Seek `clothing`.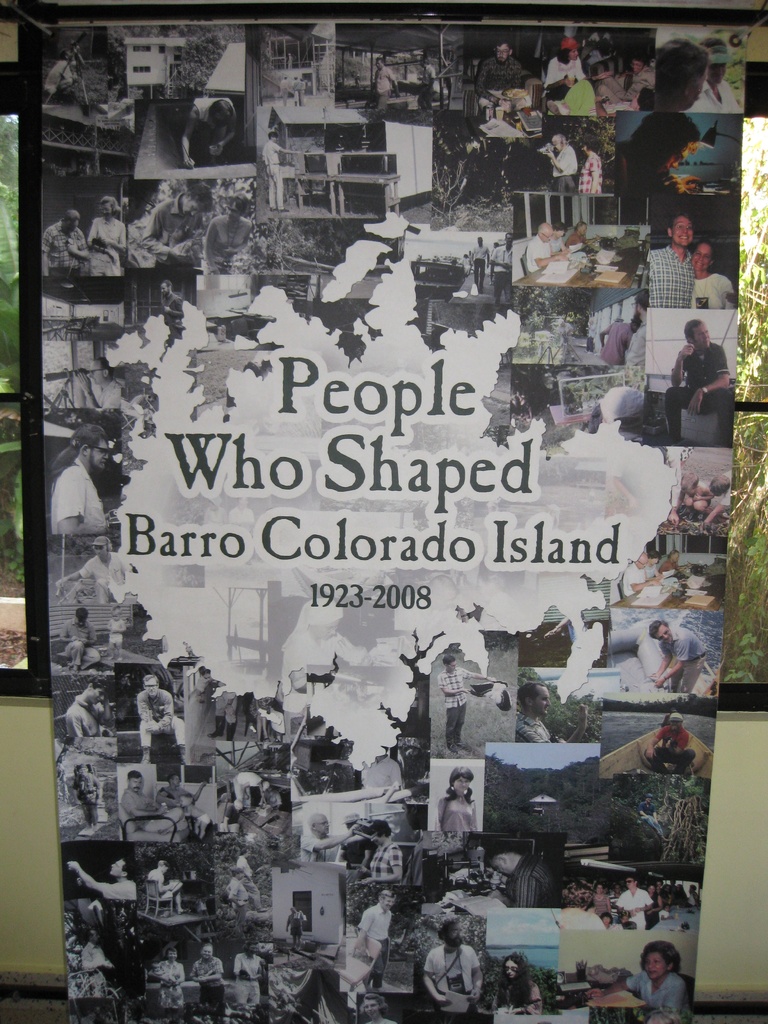
645, 250, 691, 302.
